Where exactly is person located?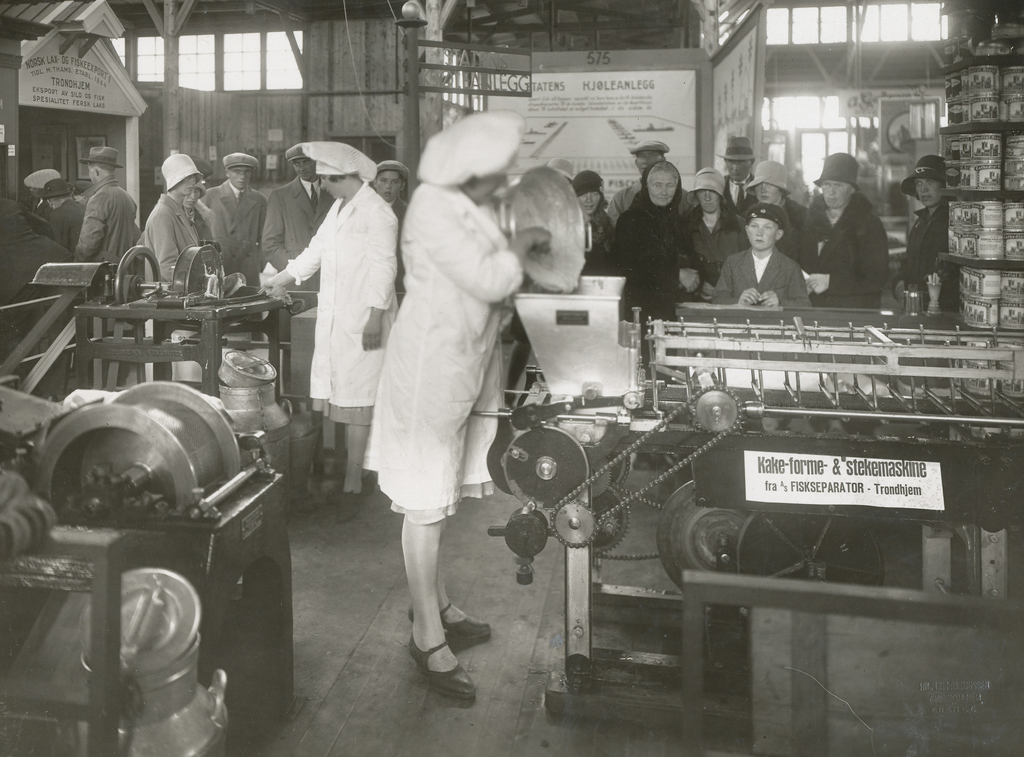
Its bounding box is {"left": 70, "top": 141, "right": 143, "bottom": 304}.
